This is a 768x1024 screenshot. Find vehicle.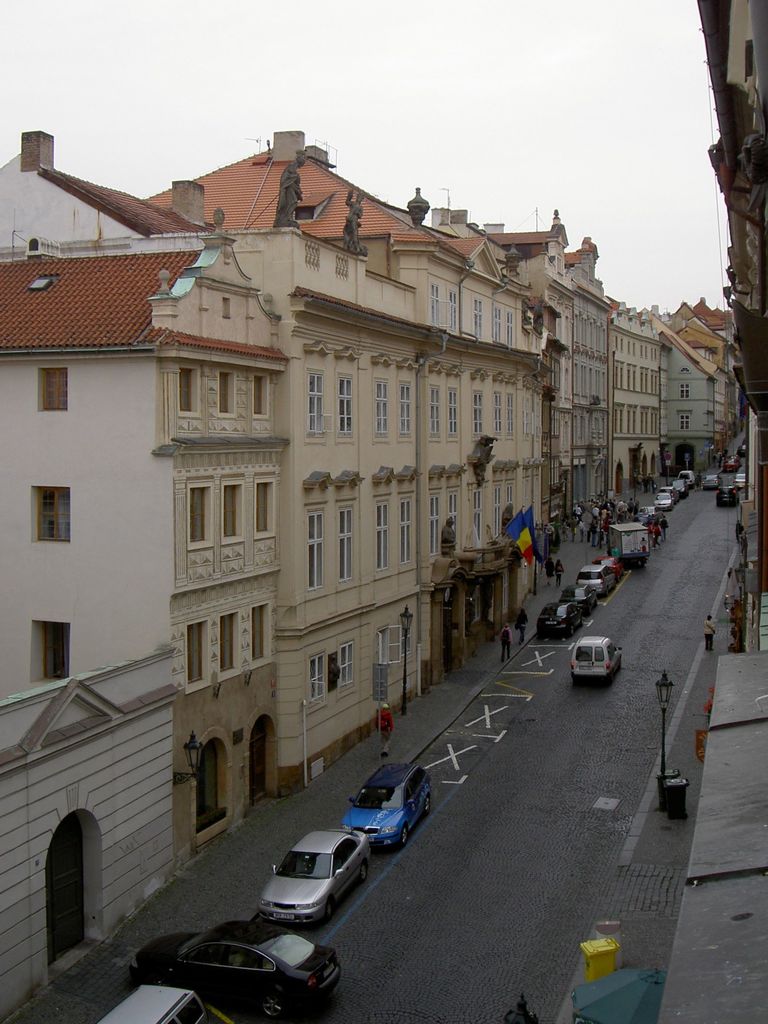
Bounding box: (left=536, top=602, right=587, bottom=639).
